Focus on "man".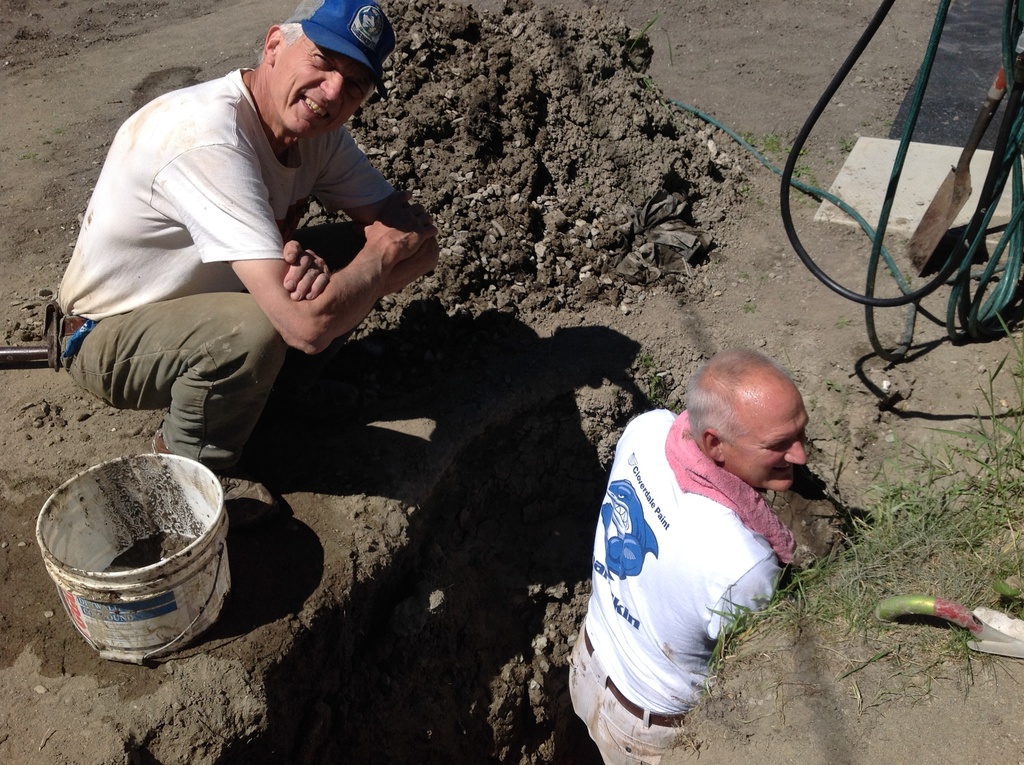
Focused at [563,350,820,761].
